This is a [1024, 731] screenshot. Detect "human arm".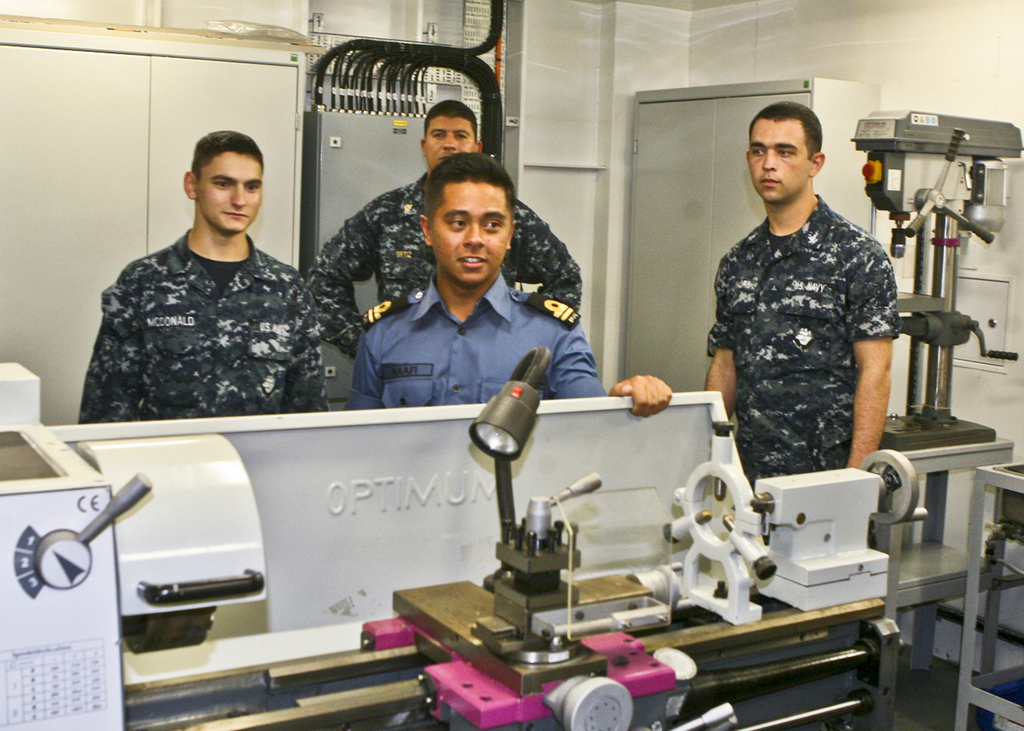
locate(305, 195, 386, 367).
